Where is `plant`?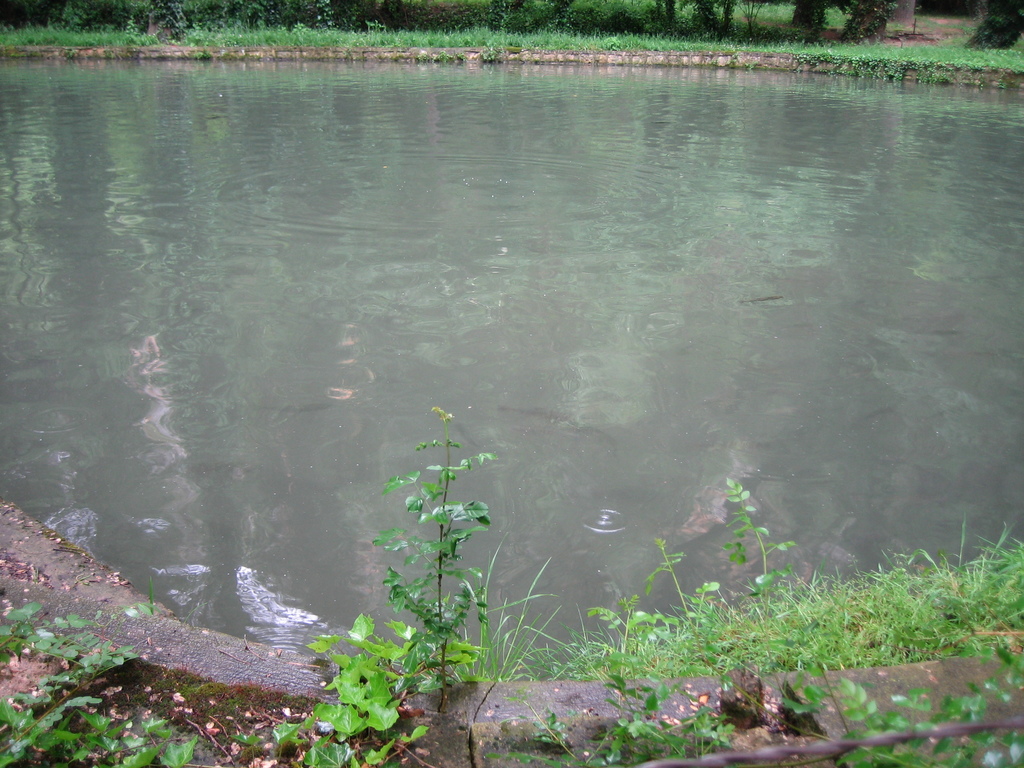
select_region(746, 643, 1023, 767).
